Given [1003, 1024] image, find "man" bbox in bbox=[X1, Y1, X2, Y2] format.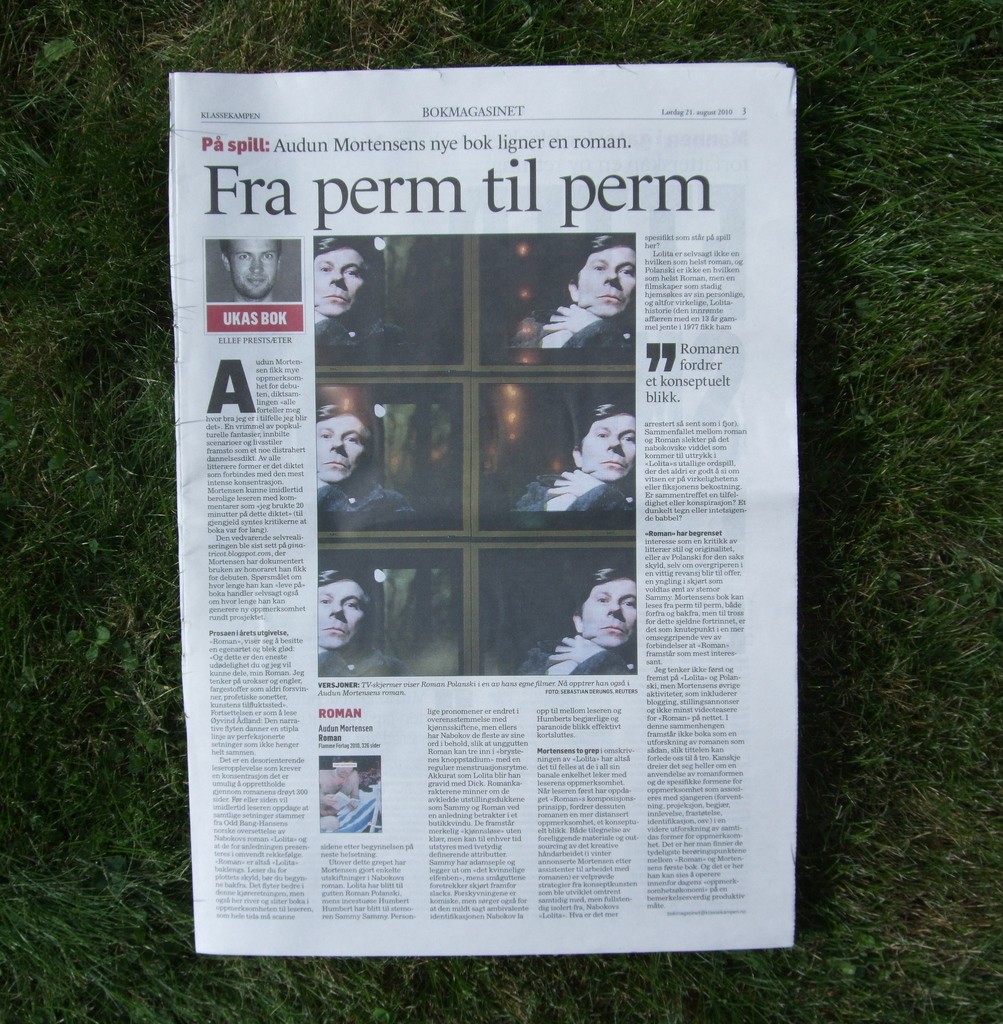
bbox=[312, 393, 421, 531].
